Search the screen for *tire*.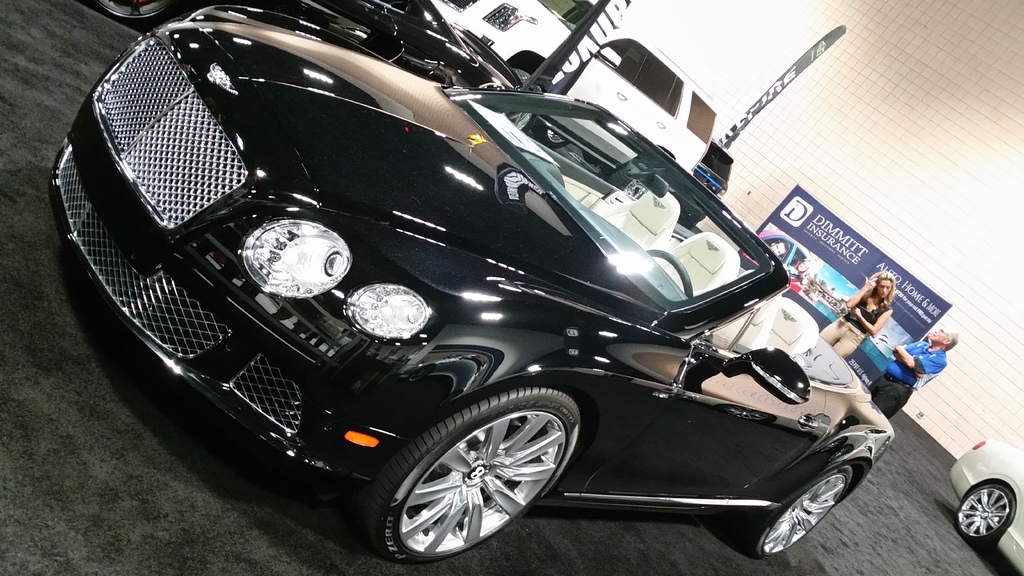
Found at (360,383,582,563).
